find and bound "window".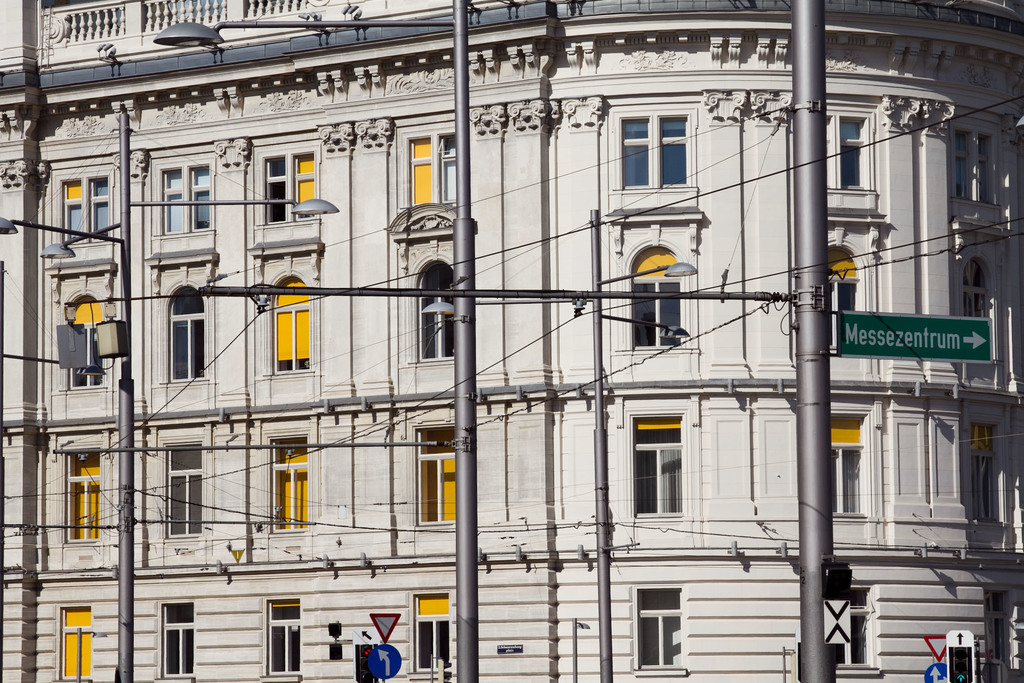
Bound: <bbox>416, 431, 461, 524</bbox>.
